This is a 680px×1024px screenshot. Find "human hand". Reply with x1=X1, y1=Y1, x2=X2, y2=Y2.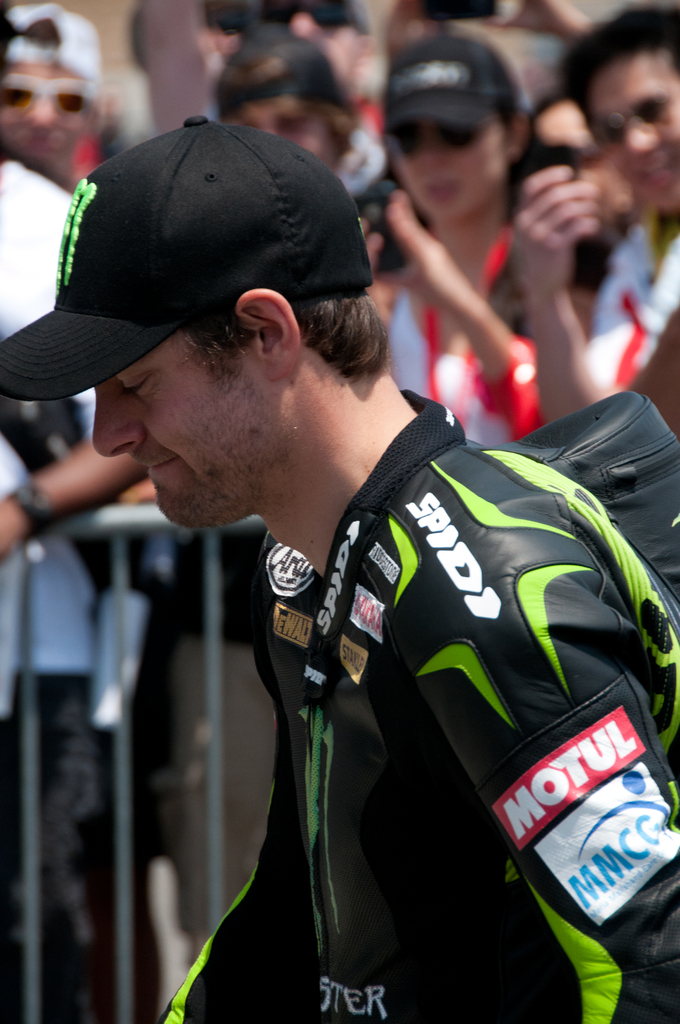
x1=378, y1=186, x2=483, y2=319.
